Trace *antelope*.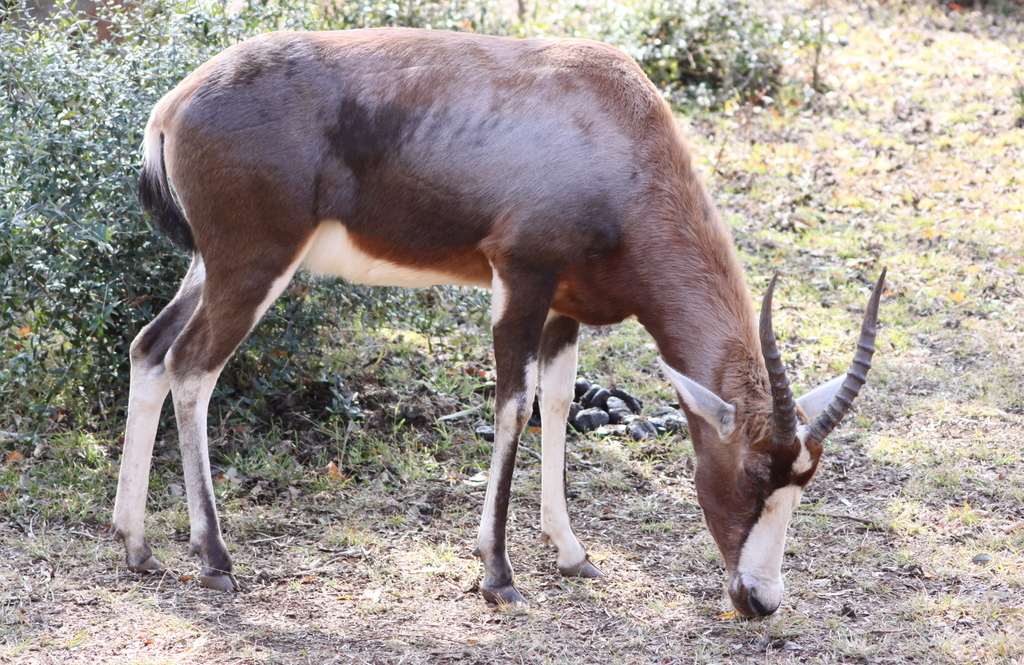
Traced to 106 24 890 622.
